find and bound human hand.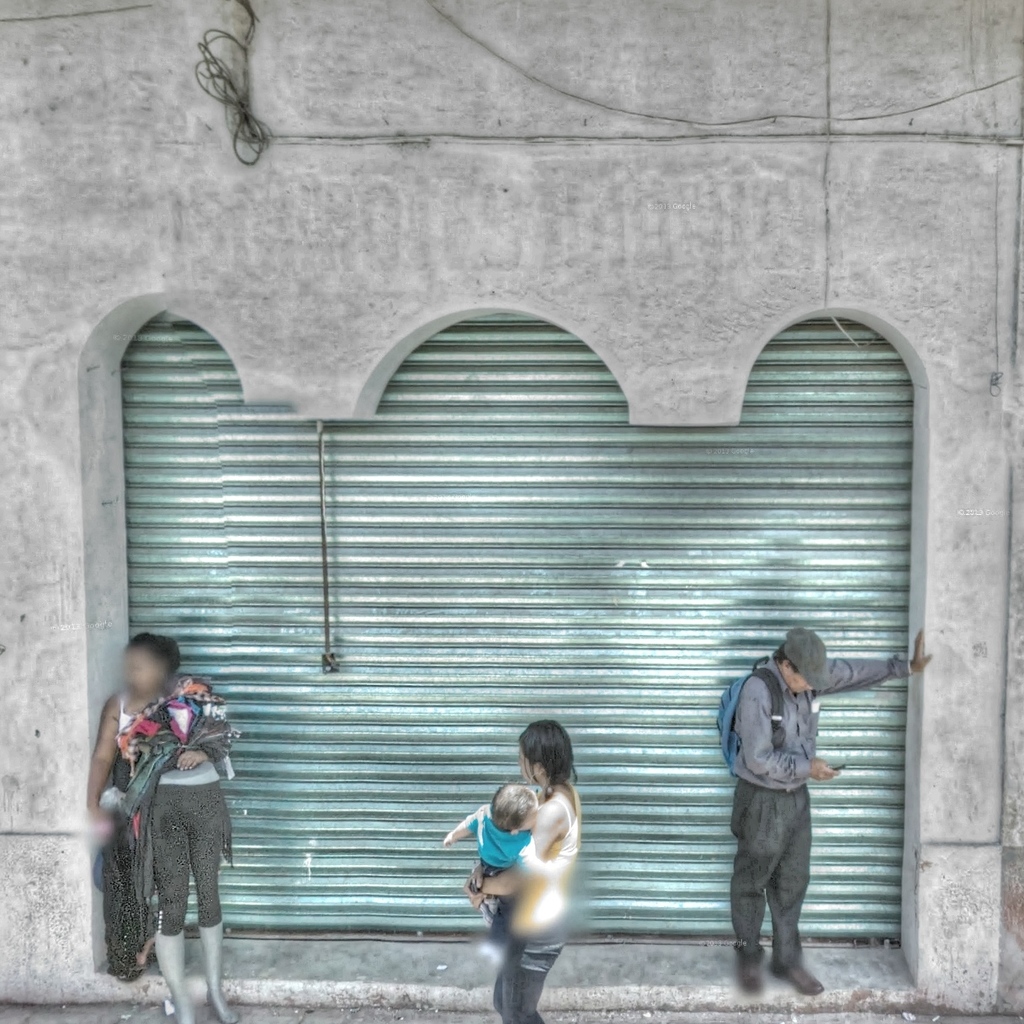
Bound: (x1=460, y1=863, x2=487, y2=905).
